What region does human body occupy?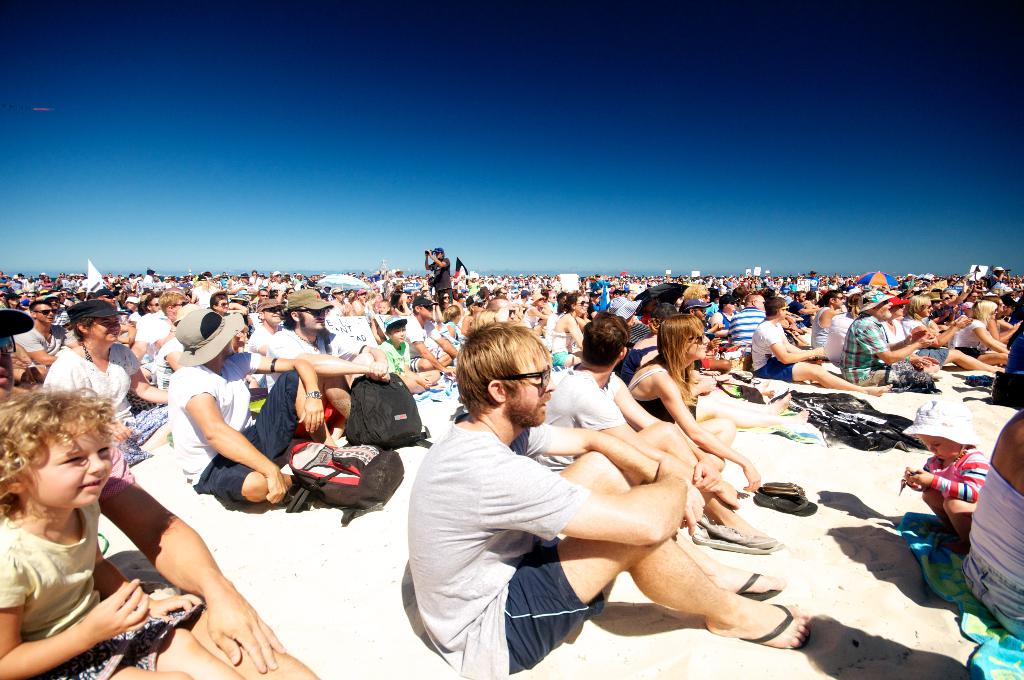
(167, 344, 339, 498).
